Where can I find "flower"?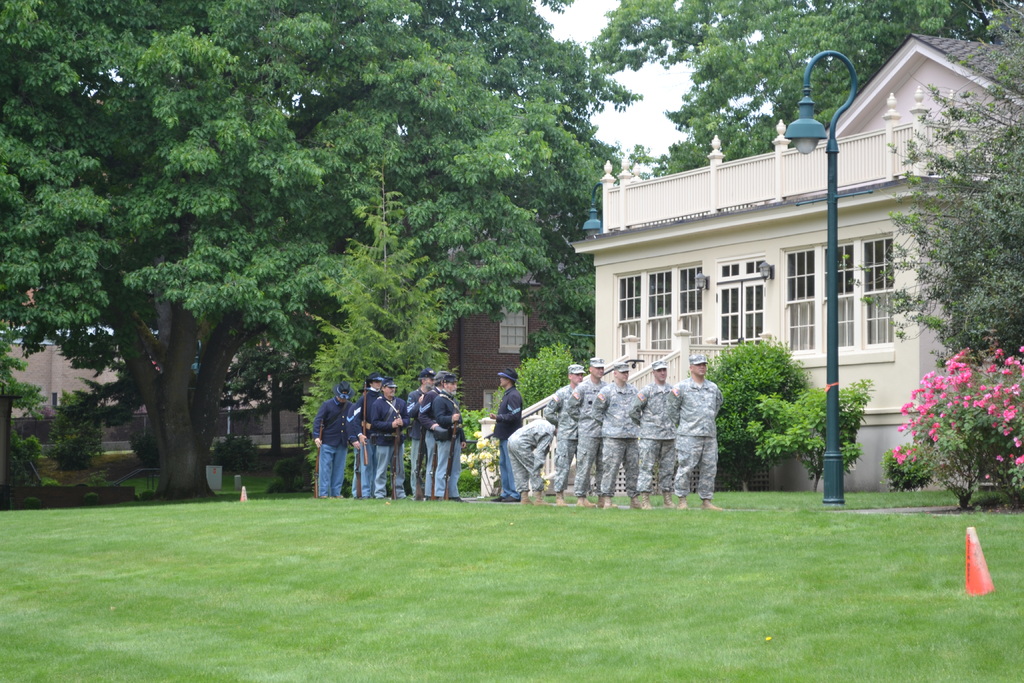
You can find it at {"left": 1004, "top": 410, "right": 1016, "bottom": 419}.
